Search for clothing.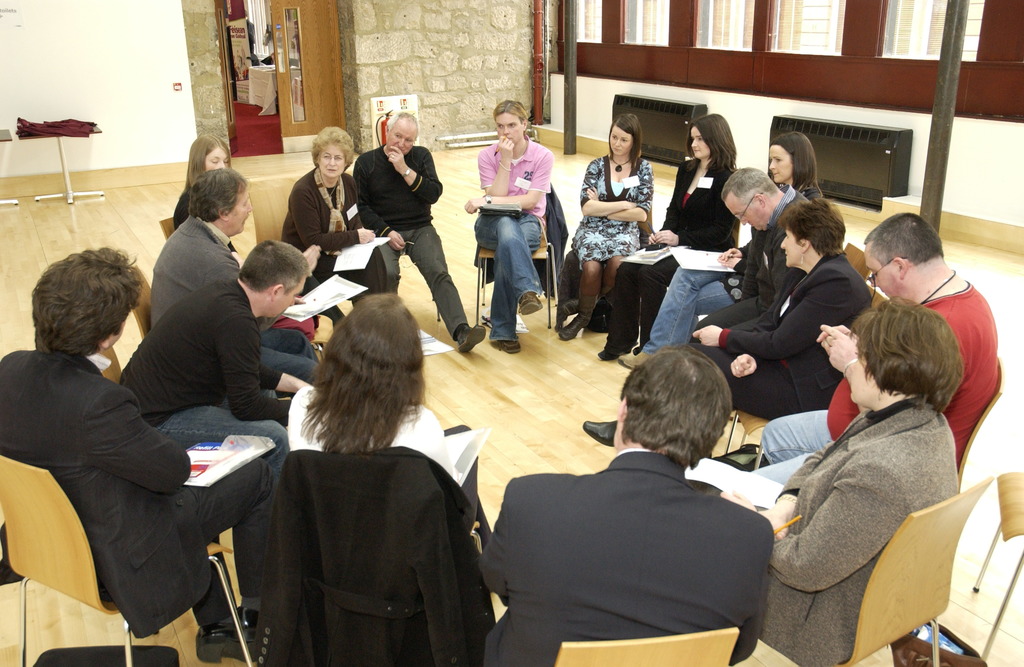
Found at 241:393:499:666.
